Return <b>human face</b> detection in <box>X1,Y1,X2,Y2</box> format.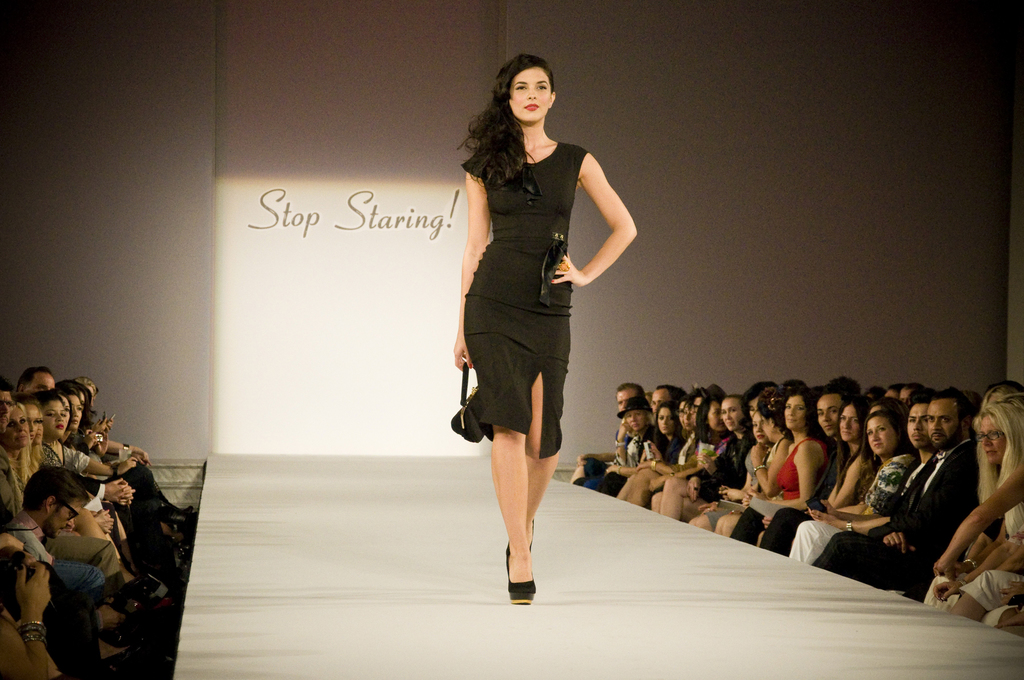
<box>783,394,806,430</box>.
